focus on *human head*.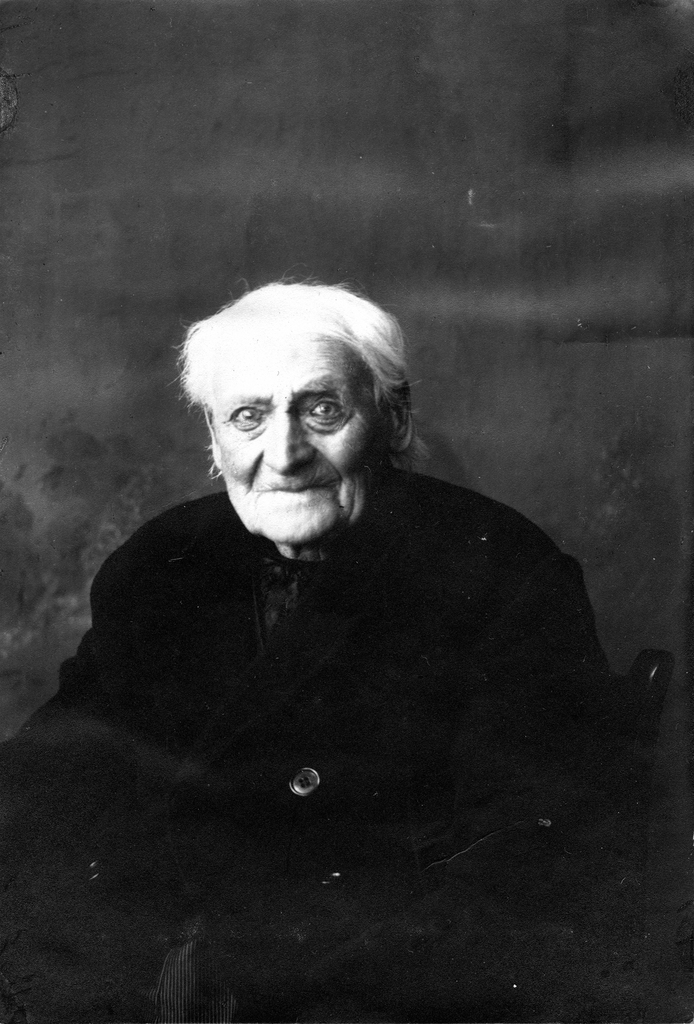
Focused at (x1=184, y1=298, x2=392, y2=552).
